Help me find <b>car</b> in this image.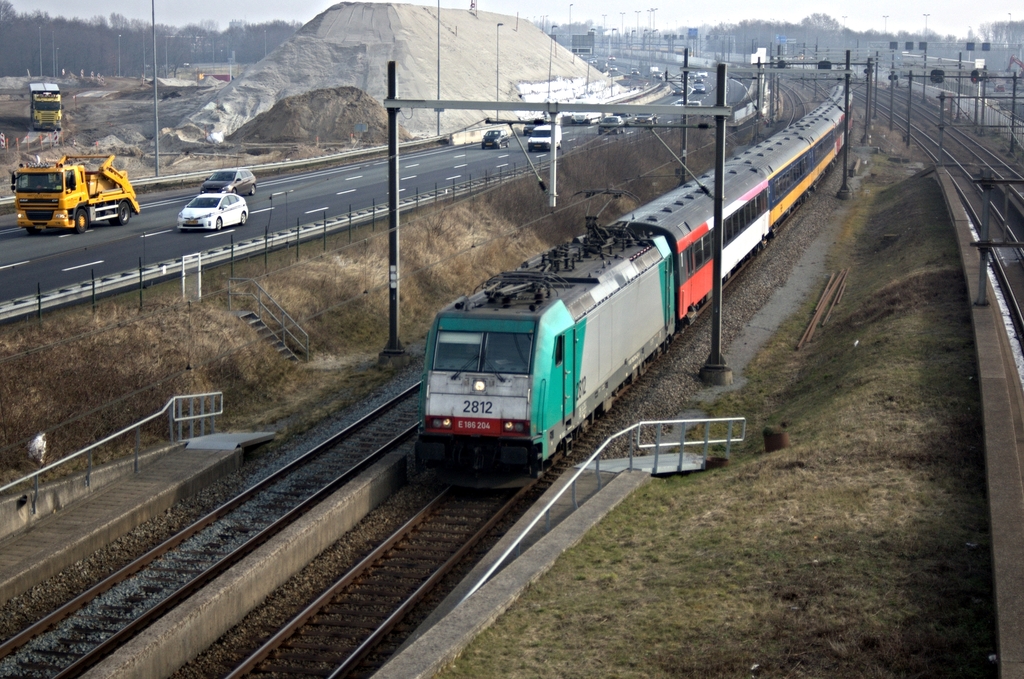
Found it: (598, 116, 626, 135).
